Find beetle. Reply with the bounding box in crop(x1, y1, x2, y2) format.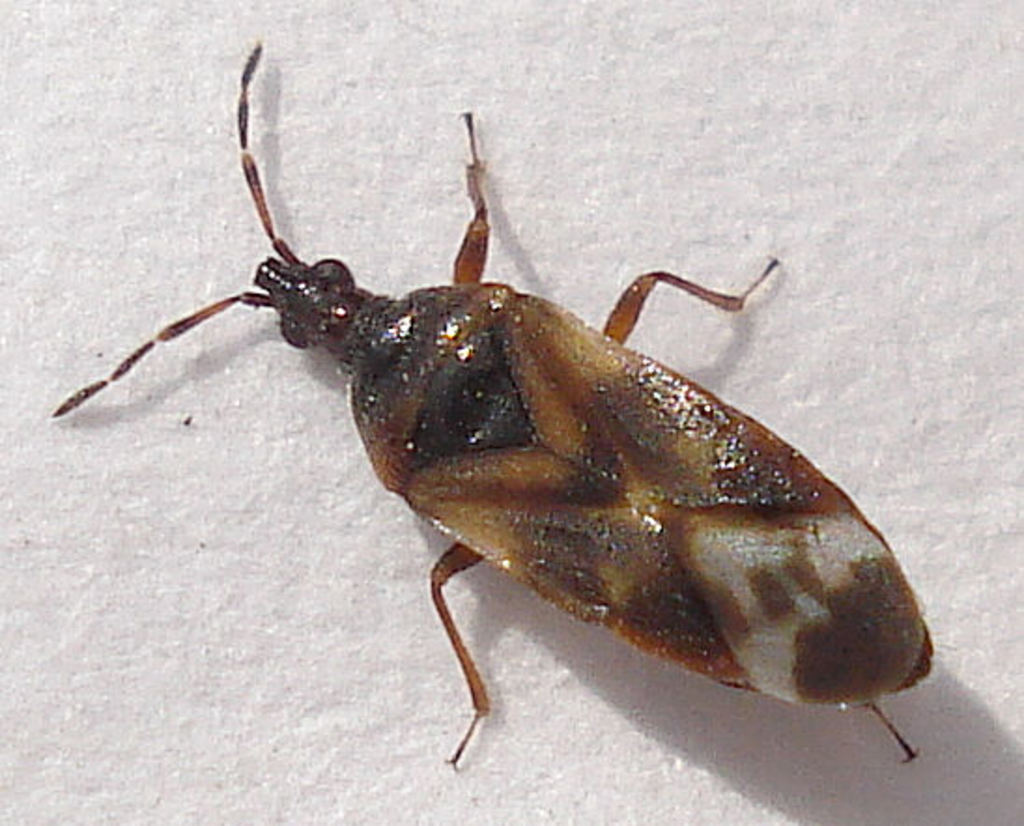
crop(47, 67, 904, 779).
